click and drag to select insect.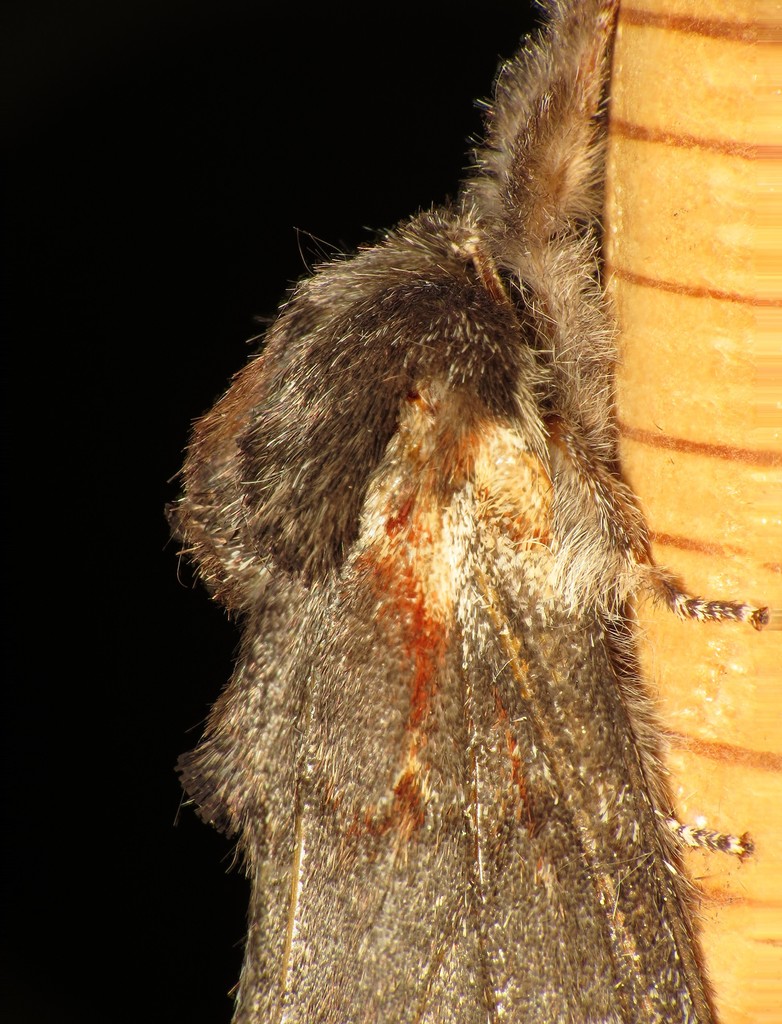
Selection: <region>167, 0, 781, 1023</region>.
